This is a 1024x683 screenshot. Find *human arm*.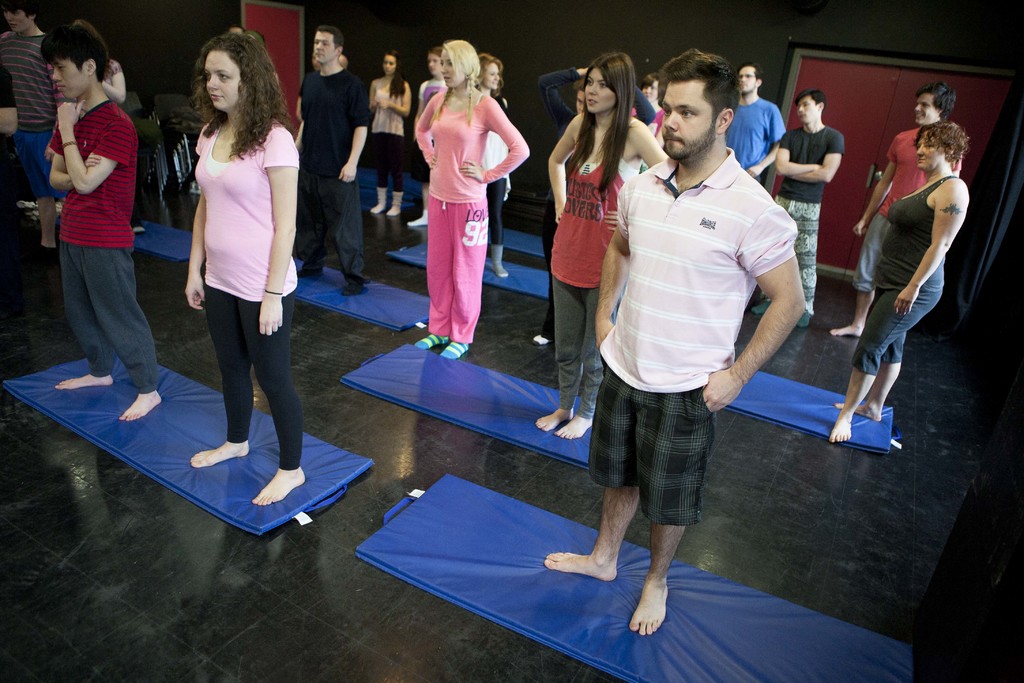
Bounding box: region(51, 125, 77, 192).
